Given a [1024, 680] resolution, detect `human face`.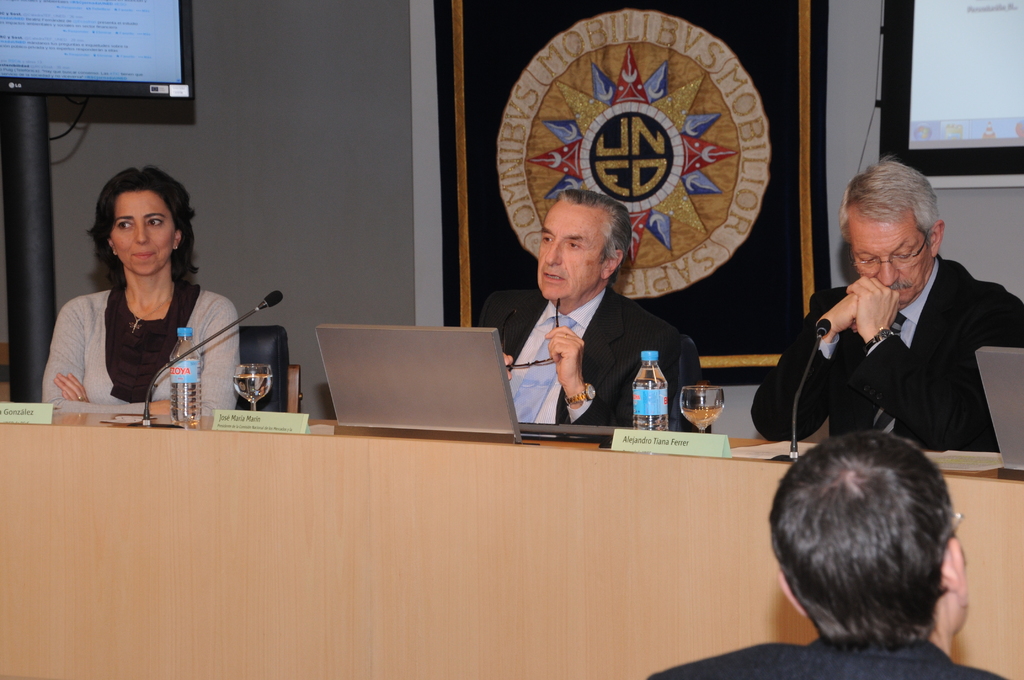
bbox=[849, 216, 931, 304].
